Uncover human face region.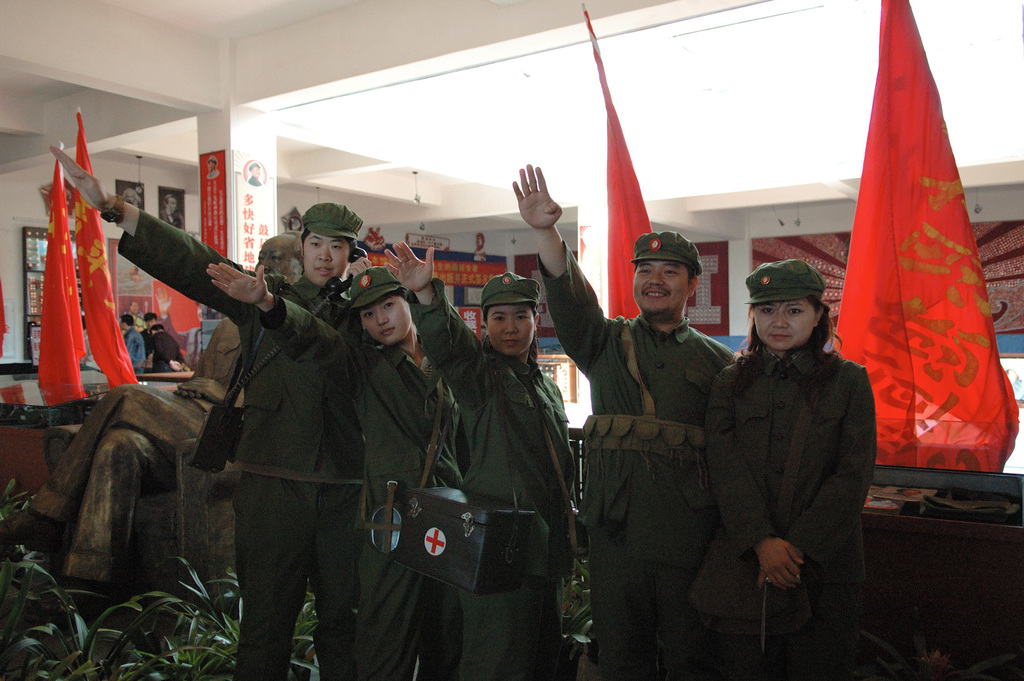
Uncovered: x1=305, y1=234, x2=350, y2=281.
